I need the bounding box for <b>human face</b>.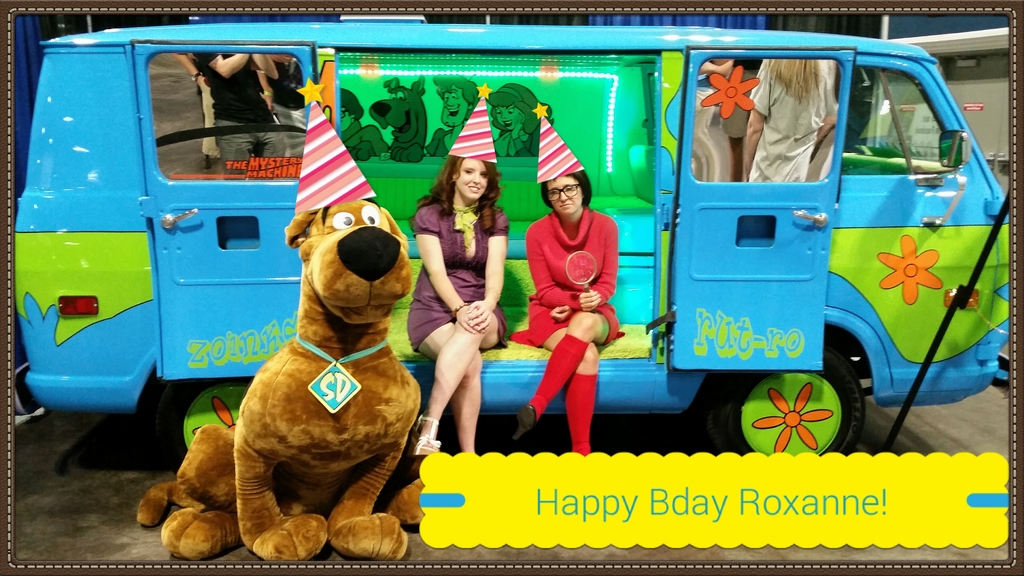
Here it is: pyautogui.locateOnScreen(548, 175, 582, 214).
